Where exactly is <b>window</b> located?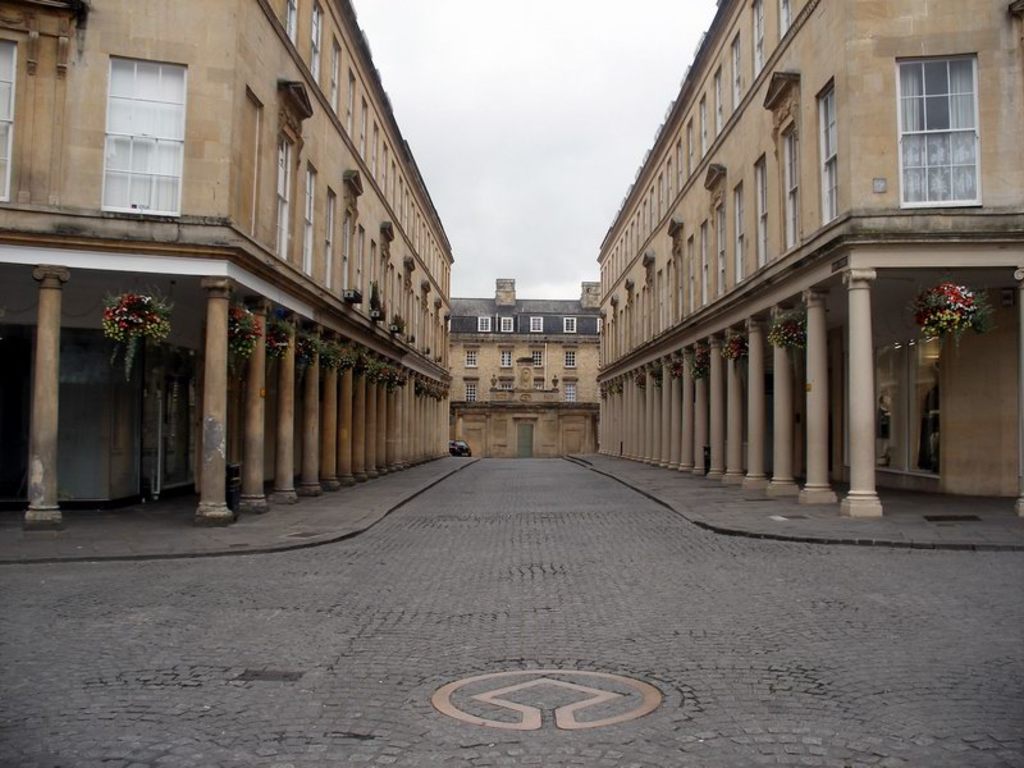
Its bounding box is [left=750, top=0, right=765, bottom=83].
